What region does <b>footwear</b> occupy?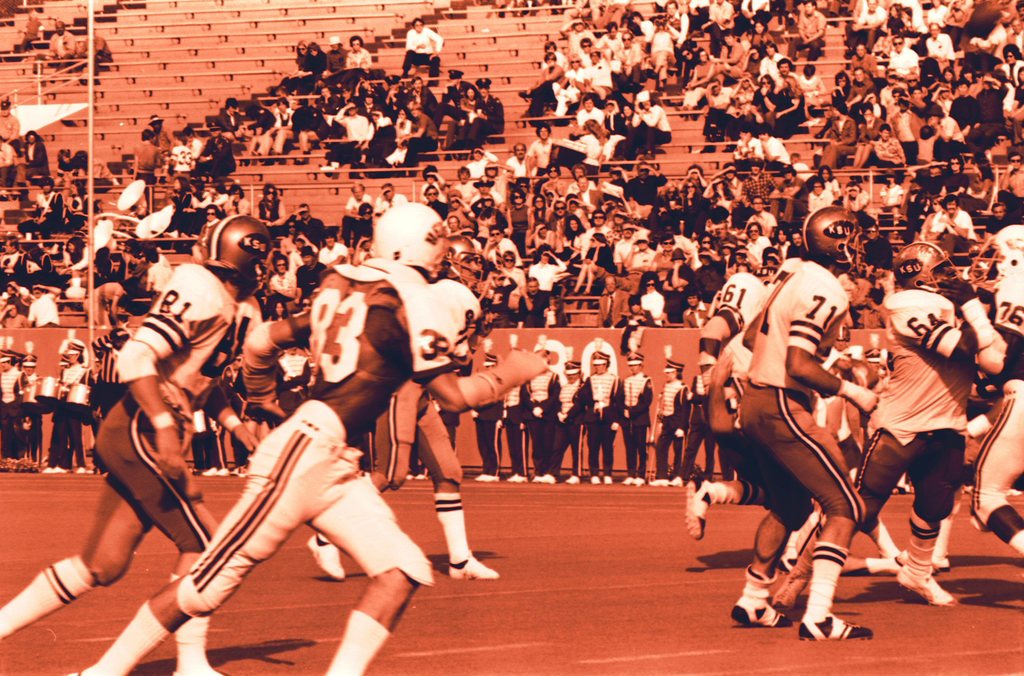
(left=485, top=471, right=500, bottom=485).
